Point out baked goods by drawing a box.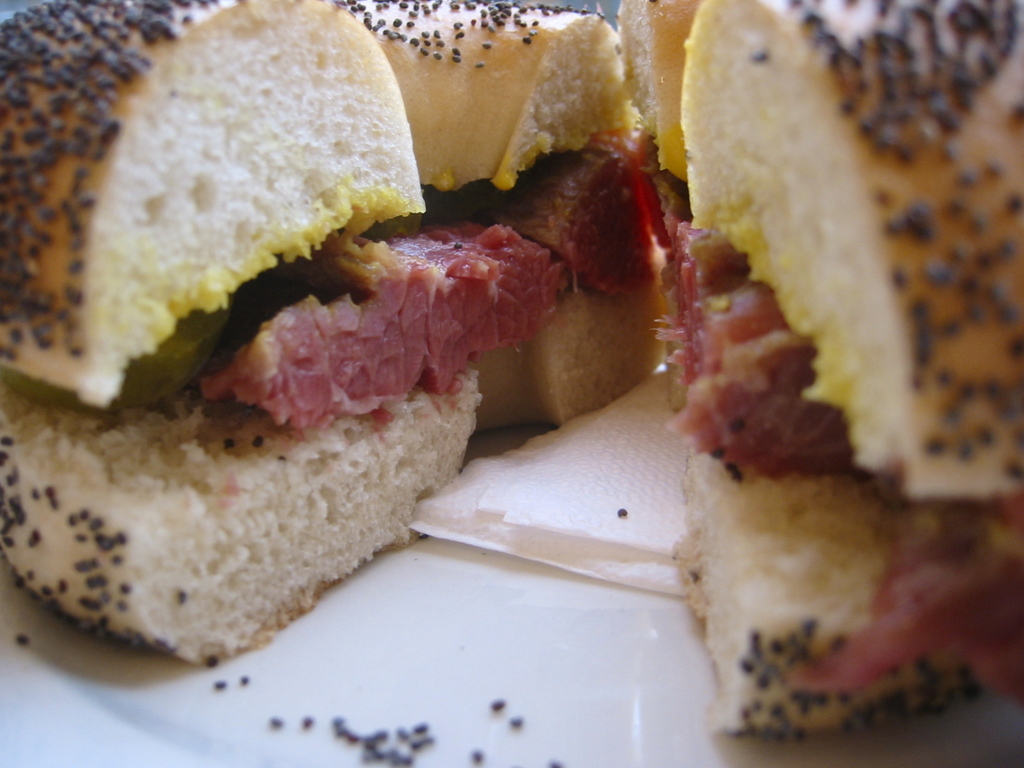
0, 0, 664, 668.
